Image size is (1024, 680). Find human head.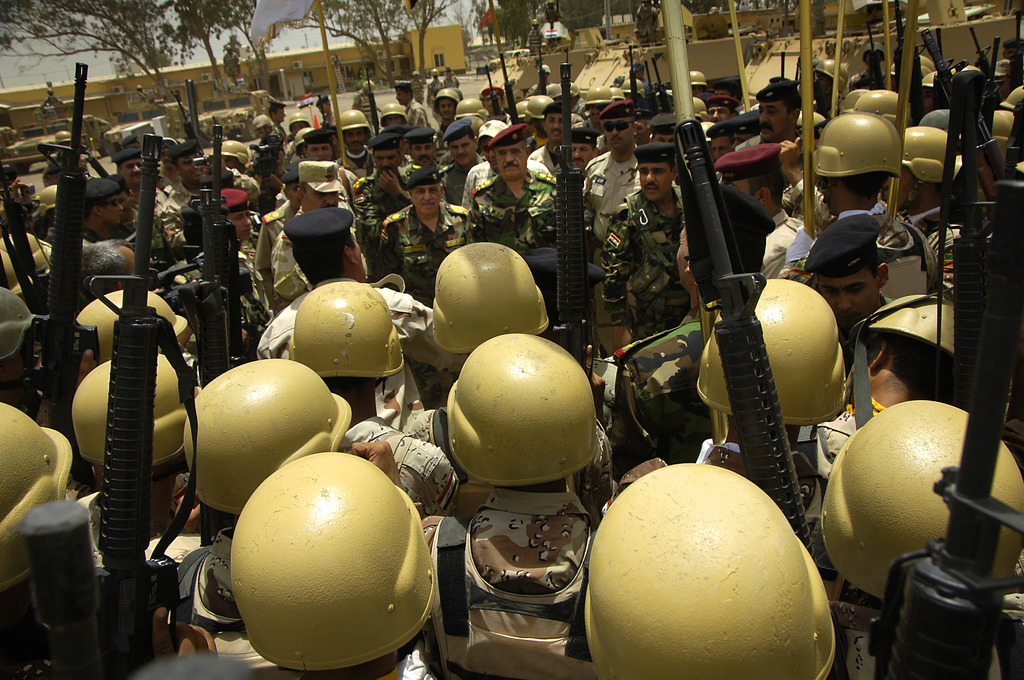
[0,287,38,406].
